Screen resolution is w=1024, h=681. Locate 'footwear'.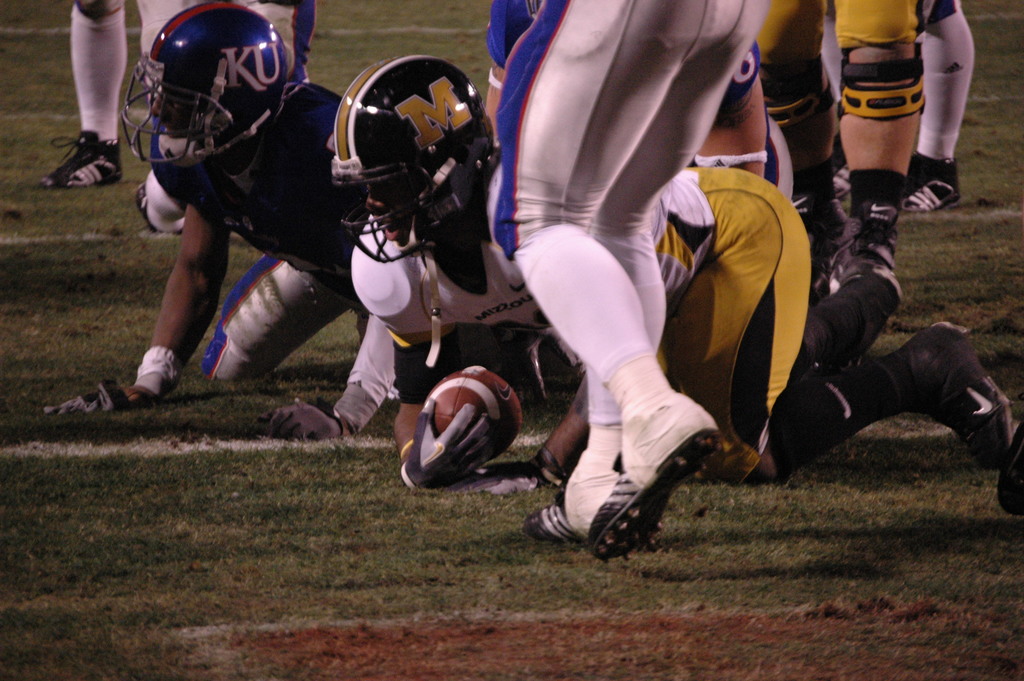
crop(521, 465, 625, 543).
